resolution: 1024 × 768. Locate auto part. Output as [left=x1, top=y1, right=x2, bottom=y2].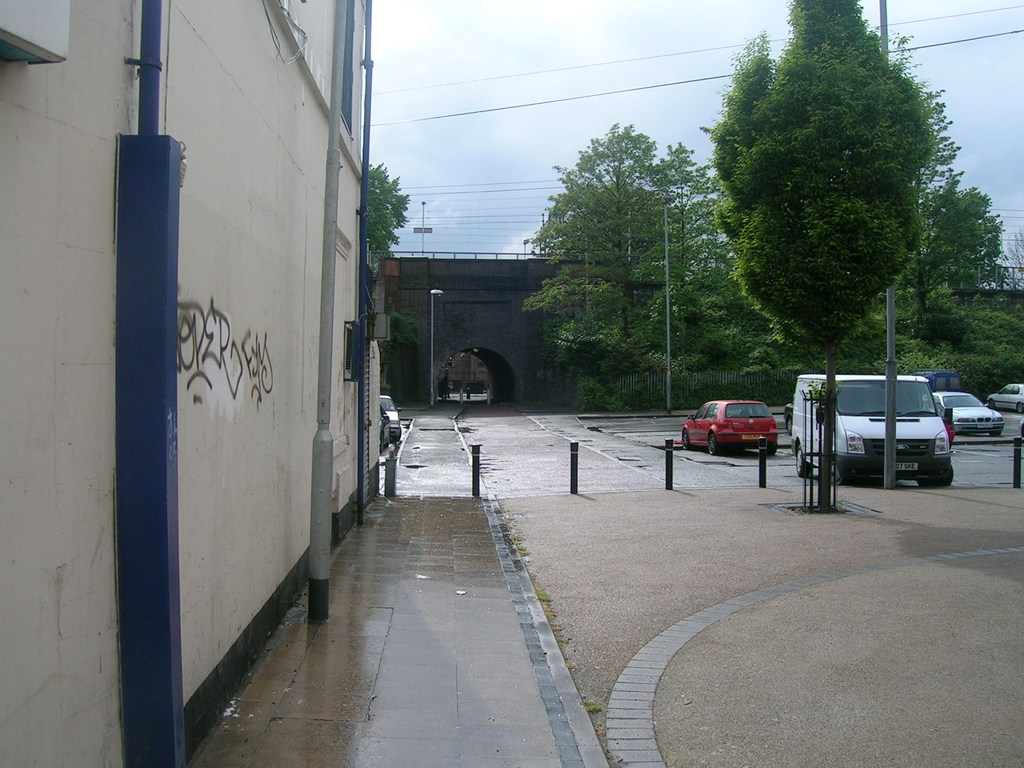
[left=705, top=435, right=721, bottom=456].
